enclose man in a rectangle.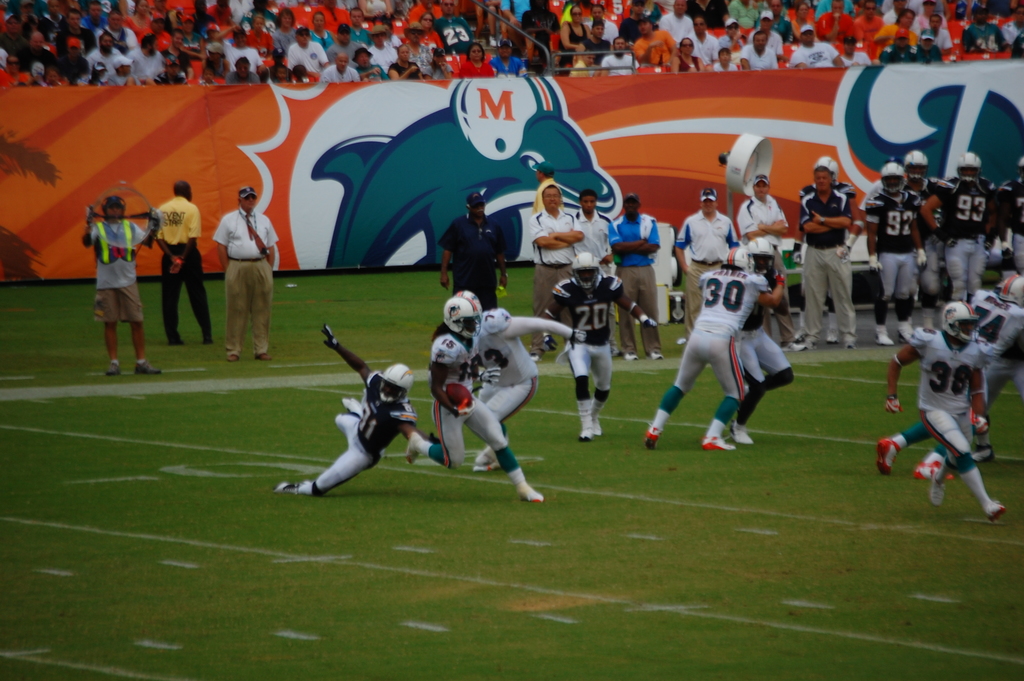
538, 251, 658, 440.
